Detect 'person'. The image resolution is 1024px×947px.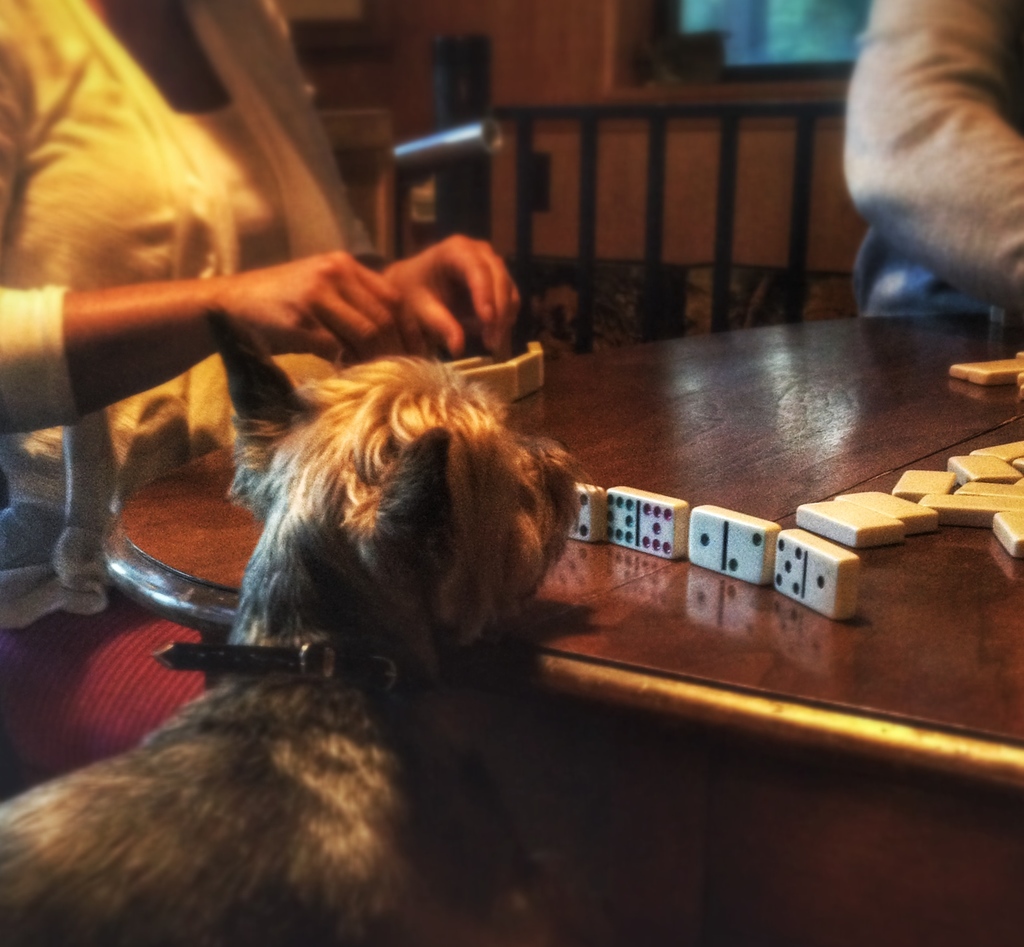
bbox(852, 0, 1023, 319).
